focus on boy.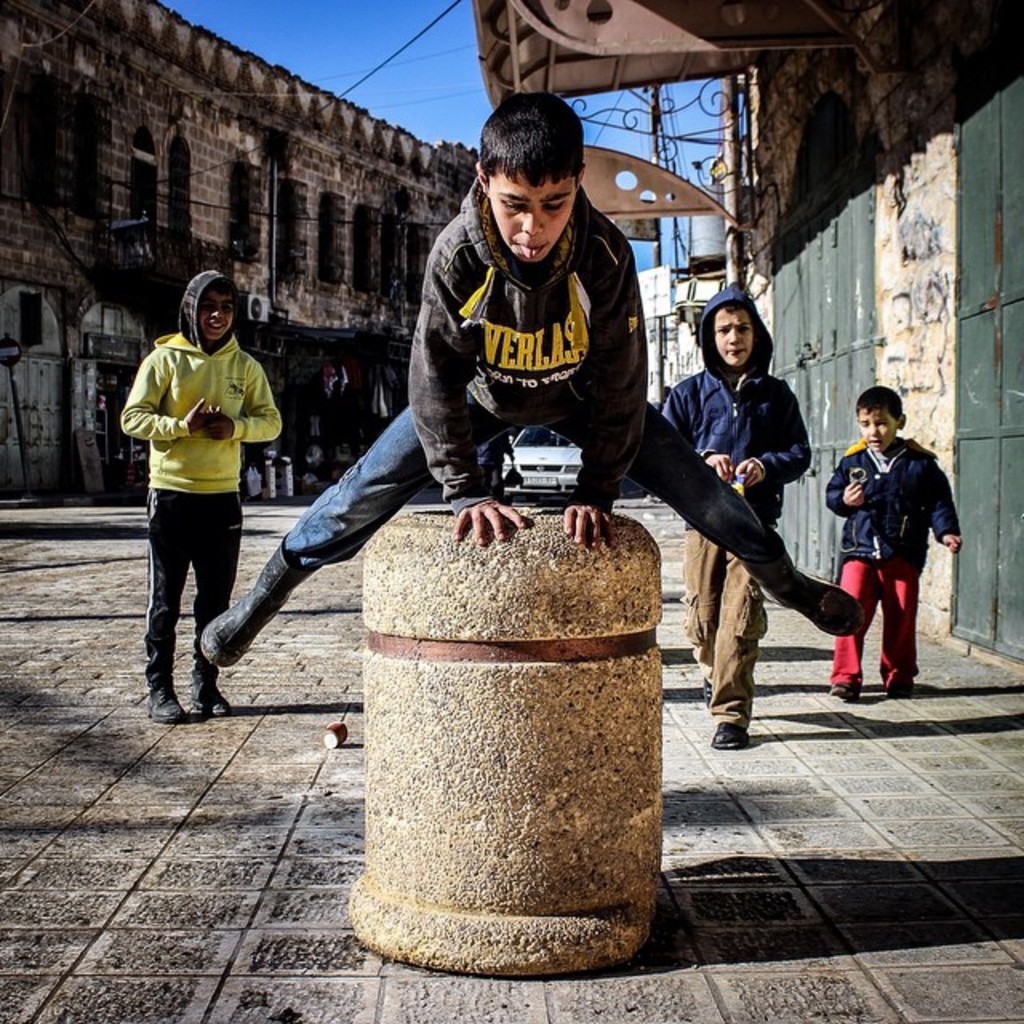
Focused at box(824, 378, 973, 704).
